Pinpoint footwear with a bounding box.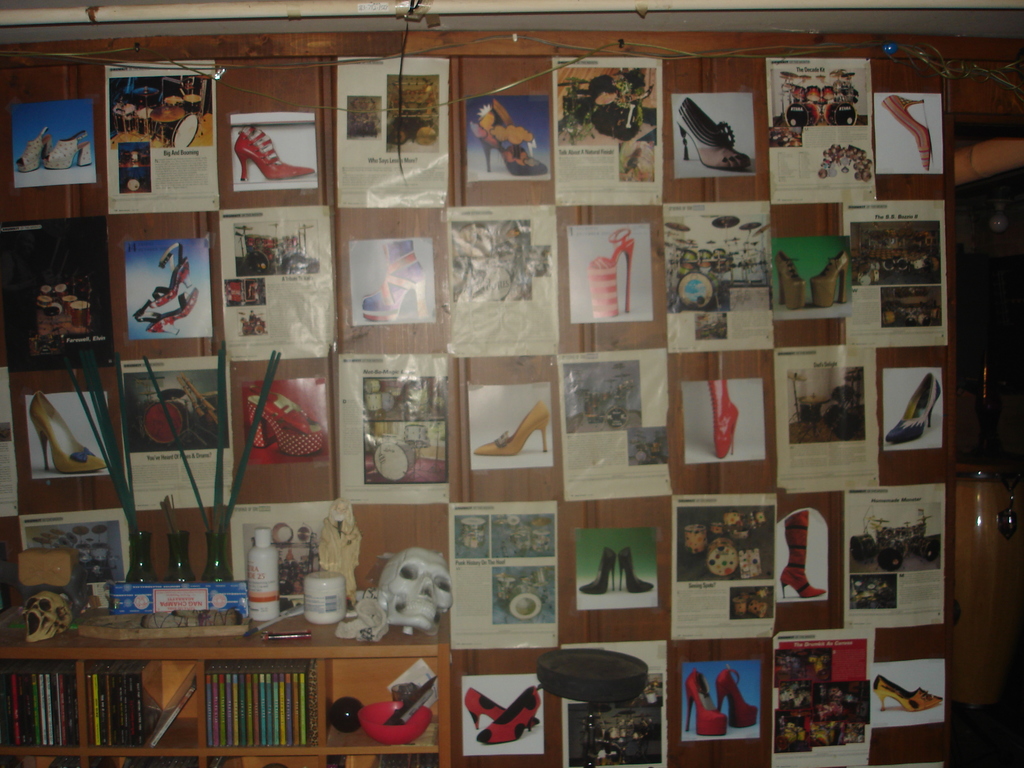
box=[865, 678, 943, 708].
